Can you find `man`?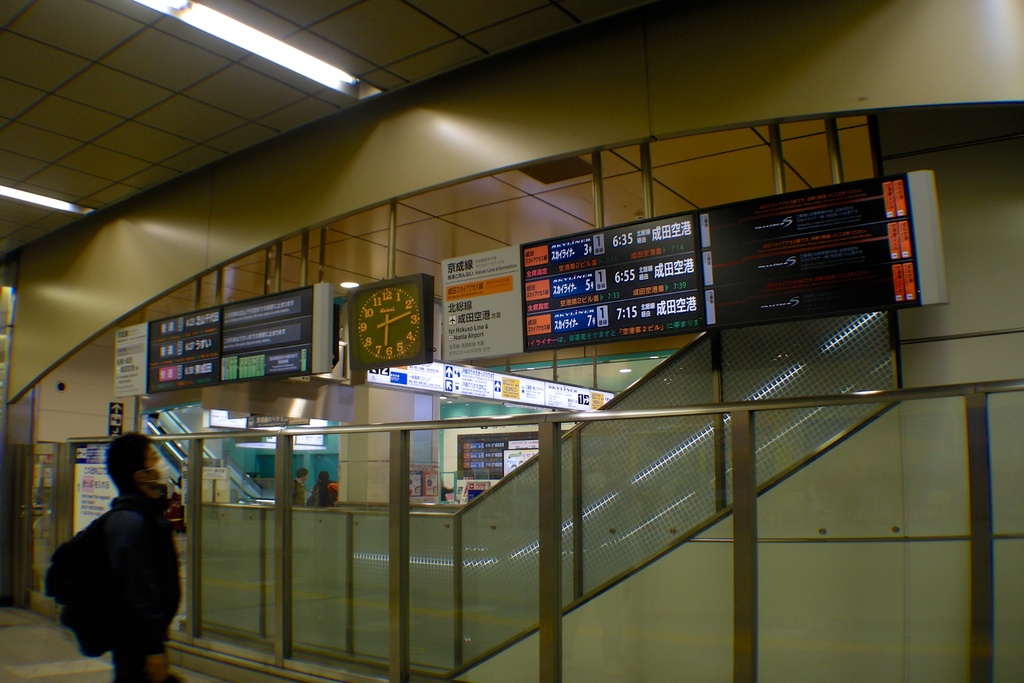
Yes, bounding box: l=45, t=434, r=196, b=682.
